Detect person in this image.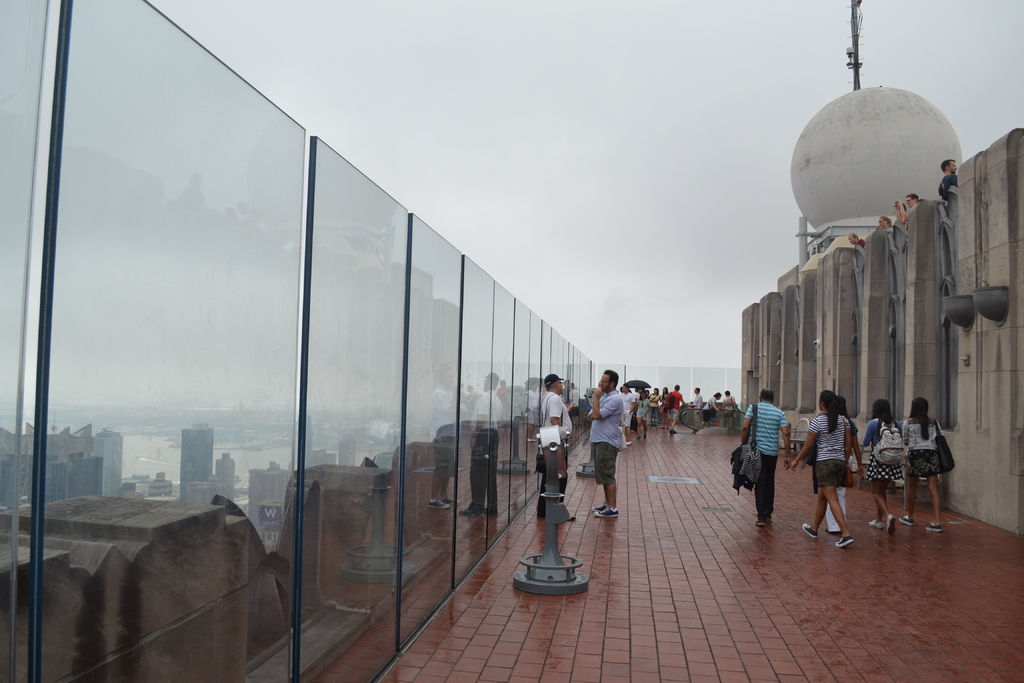
Detection: 785:388:857:548.
